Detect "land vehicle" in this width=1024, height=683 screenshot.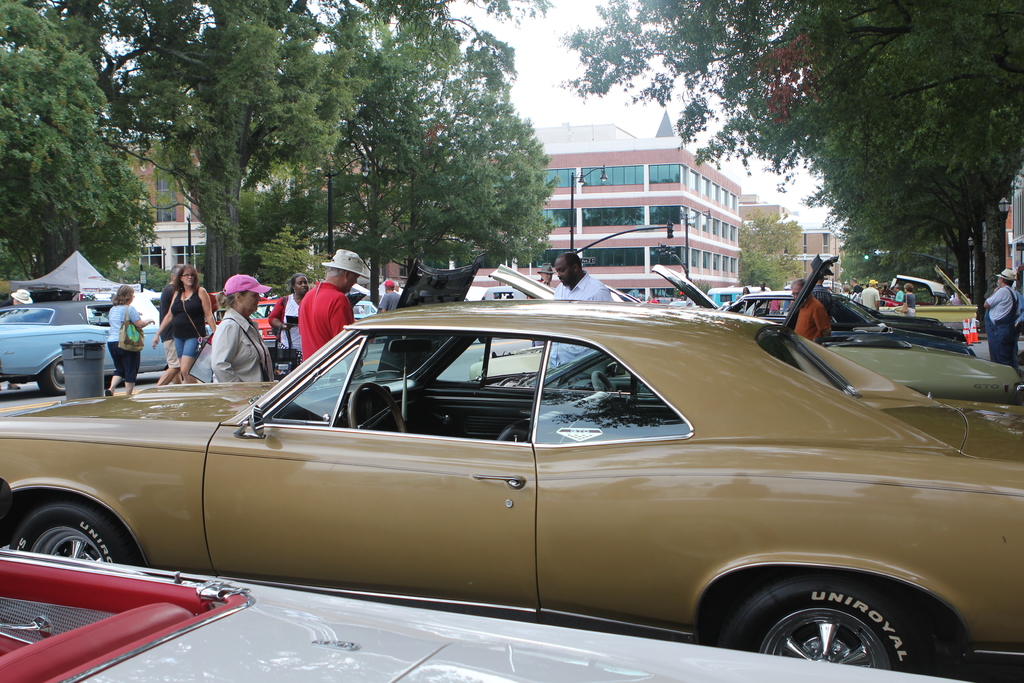
Detection: rect(357, 300, 376, 319).
